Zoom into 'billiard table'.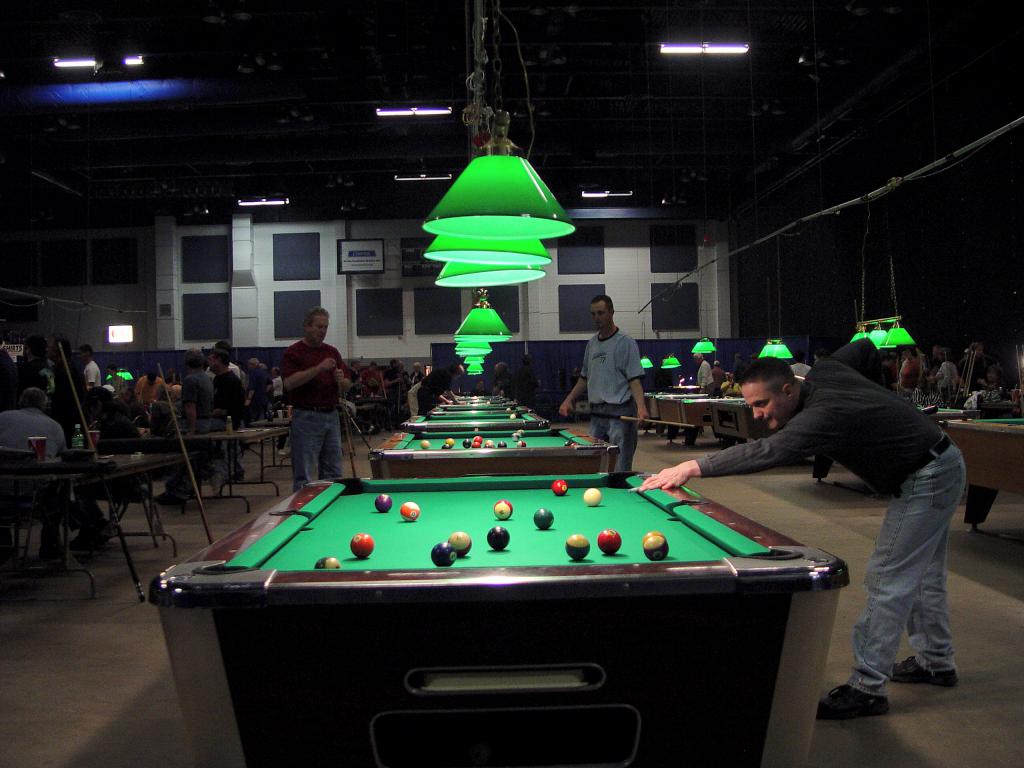
Zoom target: 149/468/850/767.
